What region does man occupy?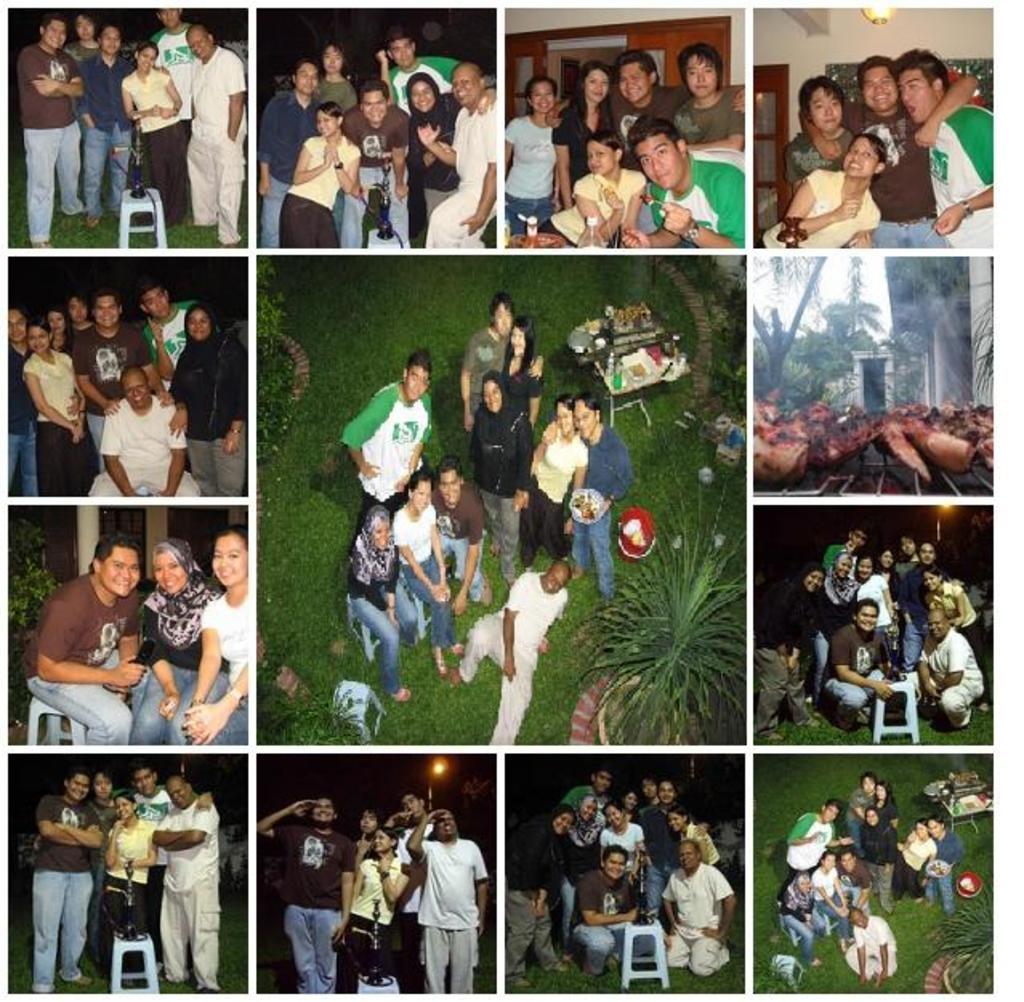
Rect(373, 786, 439, 984).
